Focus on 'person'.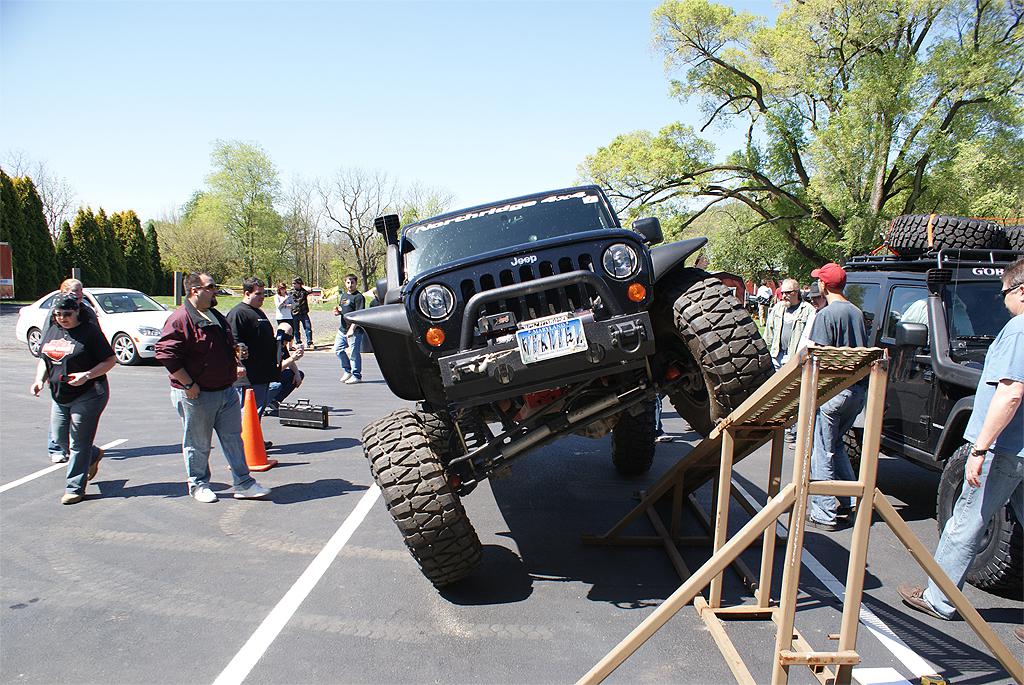
Focused at crop(797, 280, 822, 345).
